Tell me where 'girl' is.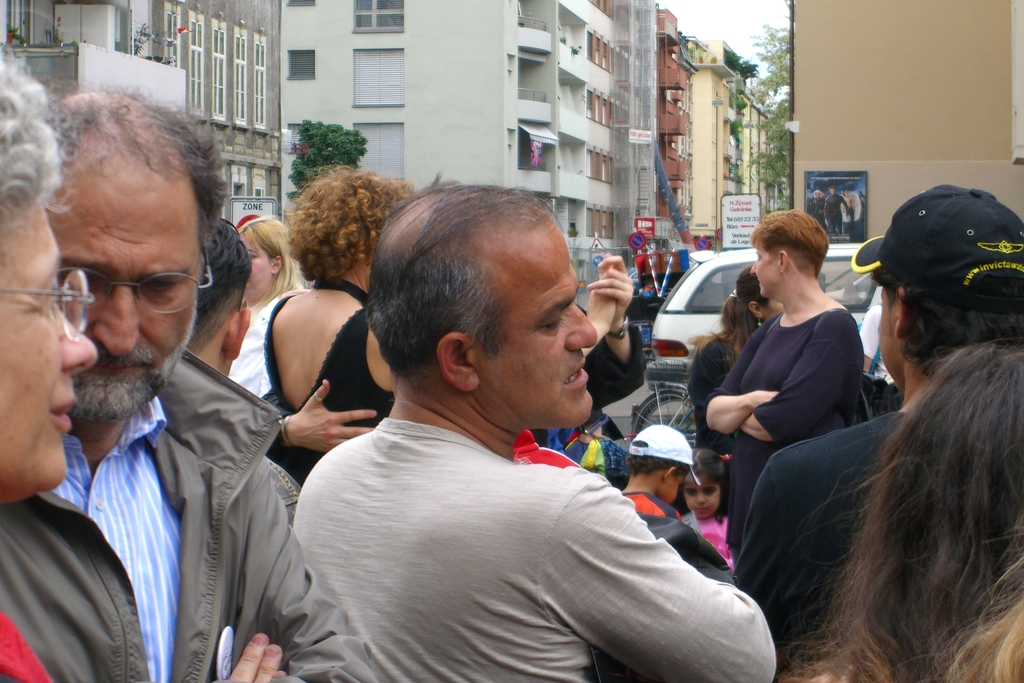
'girl' is at x1=671, y1=446, x2=735, y2=575.
